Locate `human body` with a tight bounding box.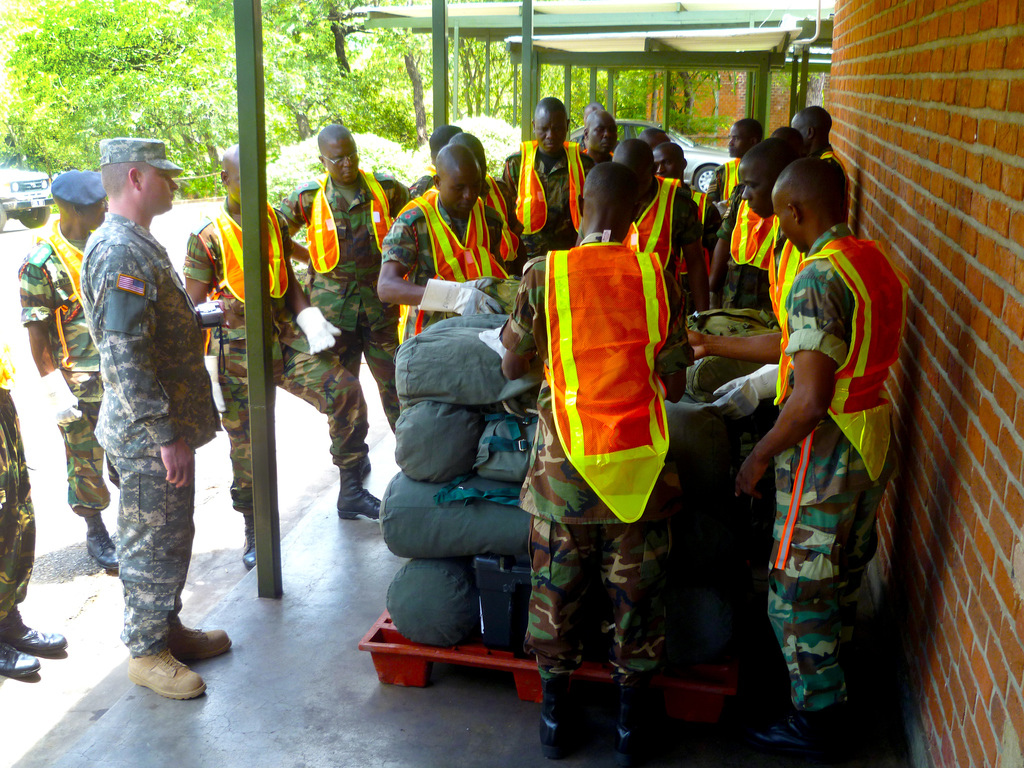
bbox=[519, 140, 701, 664].
